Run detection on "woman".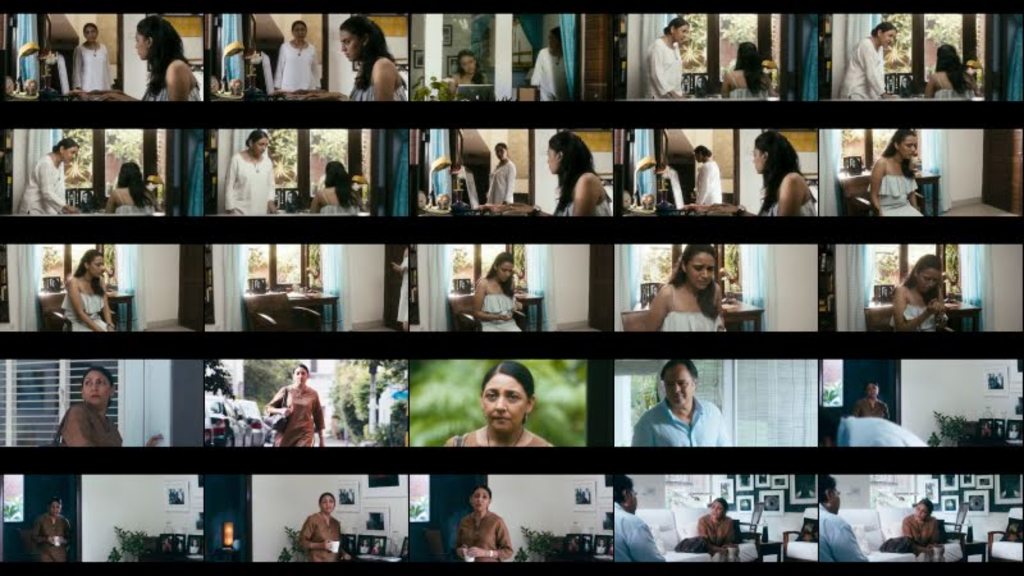
Result: locate(296, 490, 352, 564).
